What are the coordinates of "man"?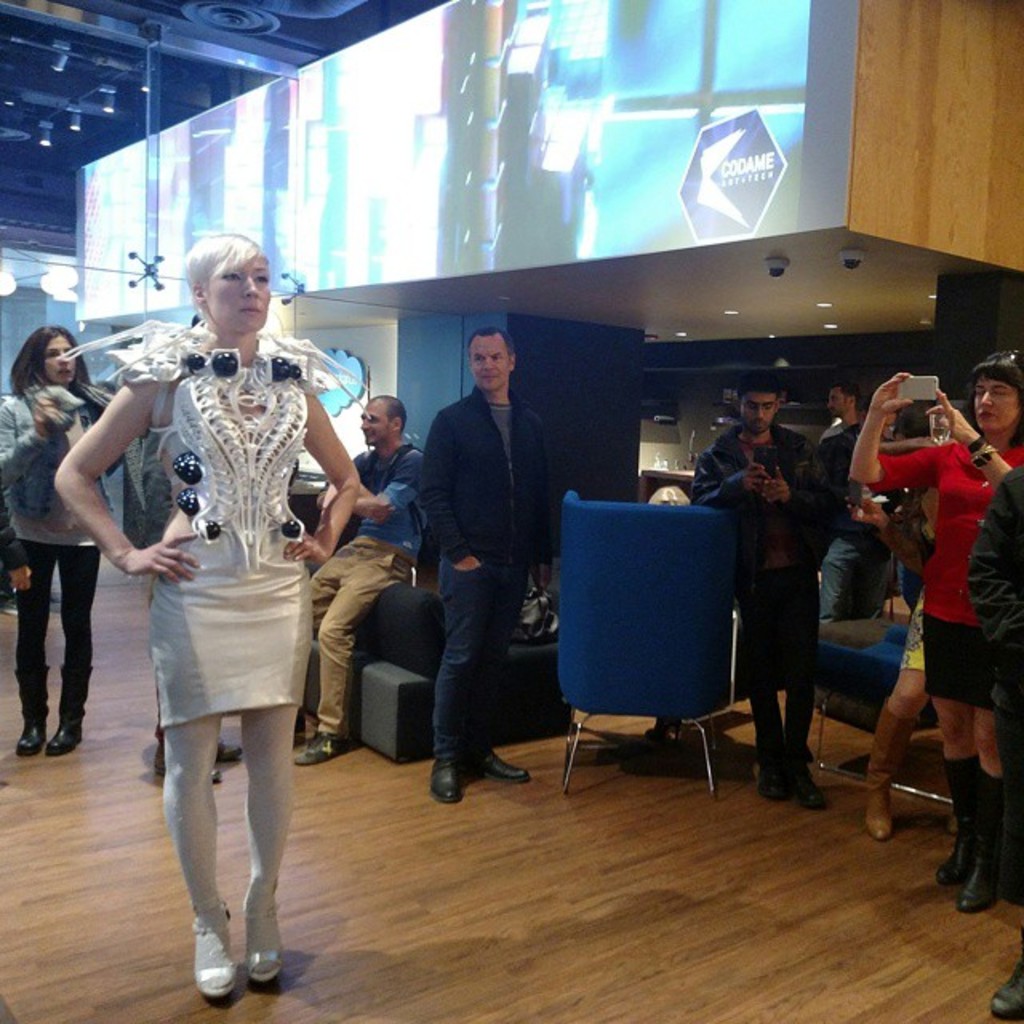
(left=298, top=390, right=434, bottom=766).
